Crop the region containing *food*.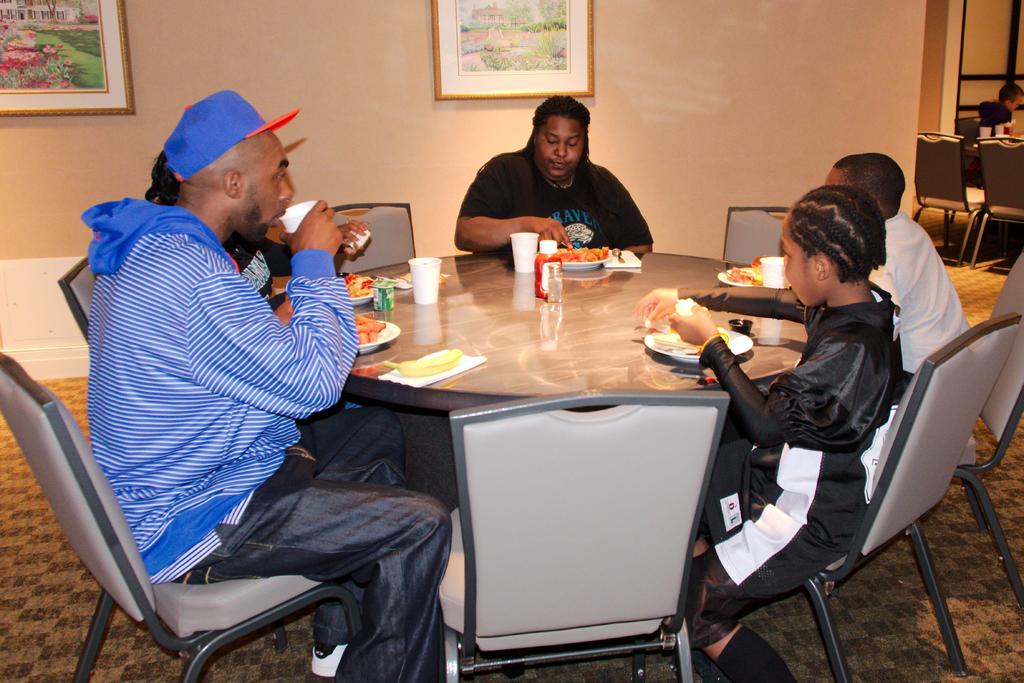
Crop region: l=673, t=295, r=706, b=315.
